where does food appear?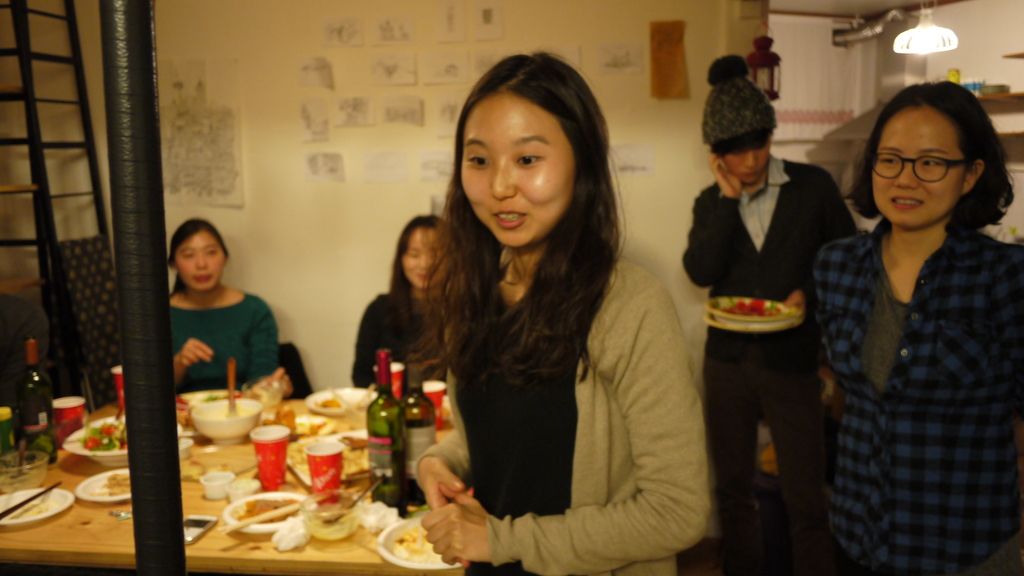
Appears at 314,393,372,412.
